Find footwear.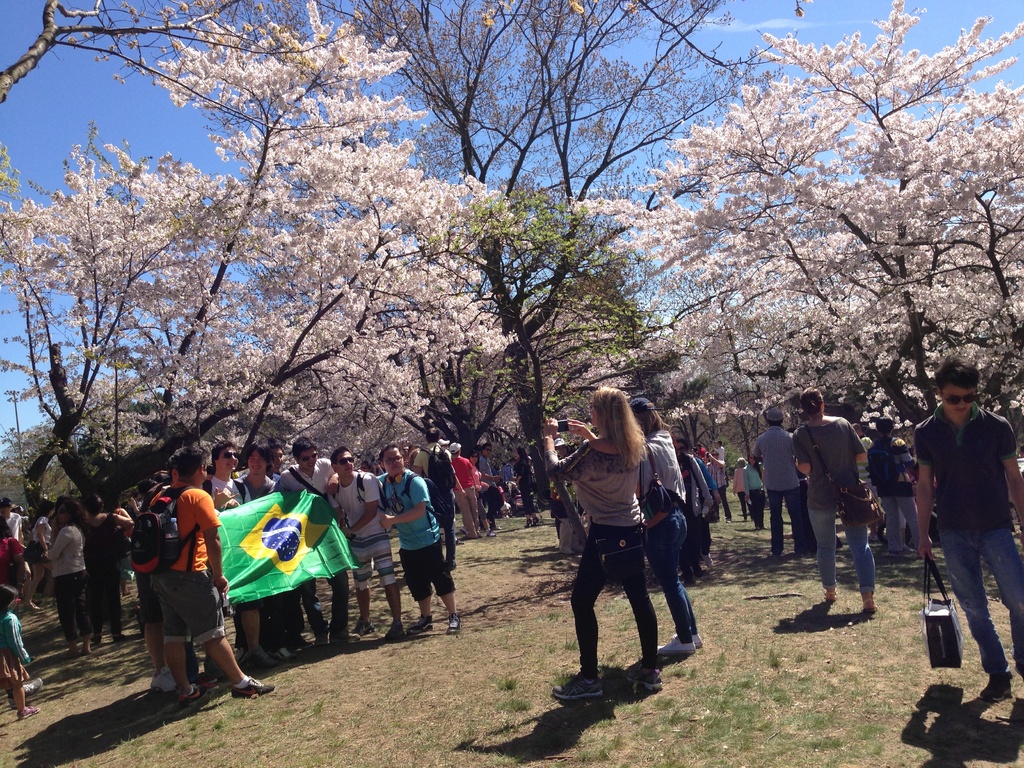
[x1=231, y1=676, x2=272, y2=698].
